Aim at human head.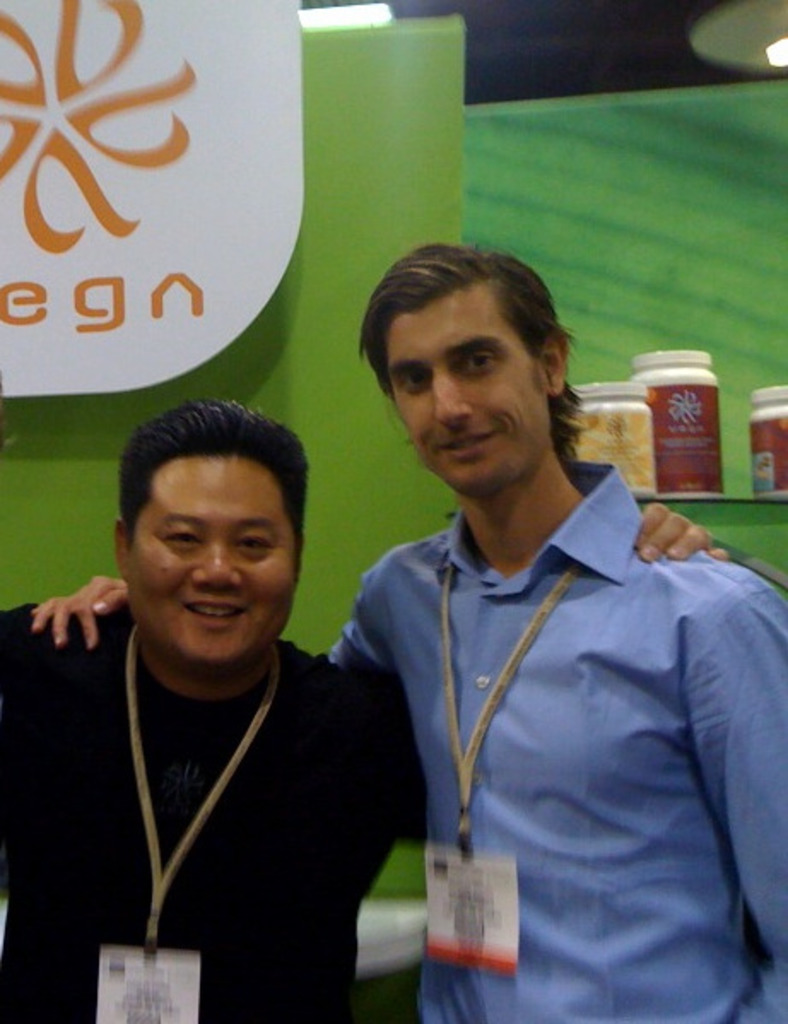
Aimed at x1=87 y1=385 x2=333 y2=653.
